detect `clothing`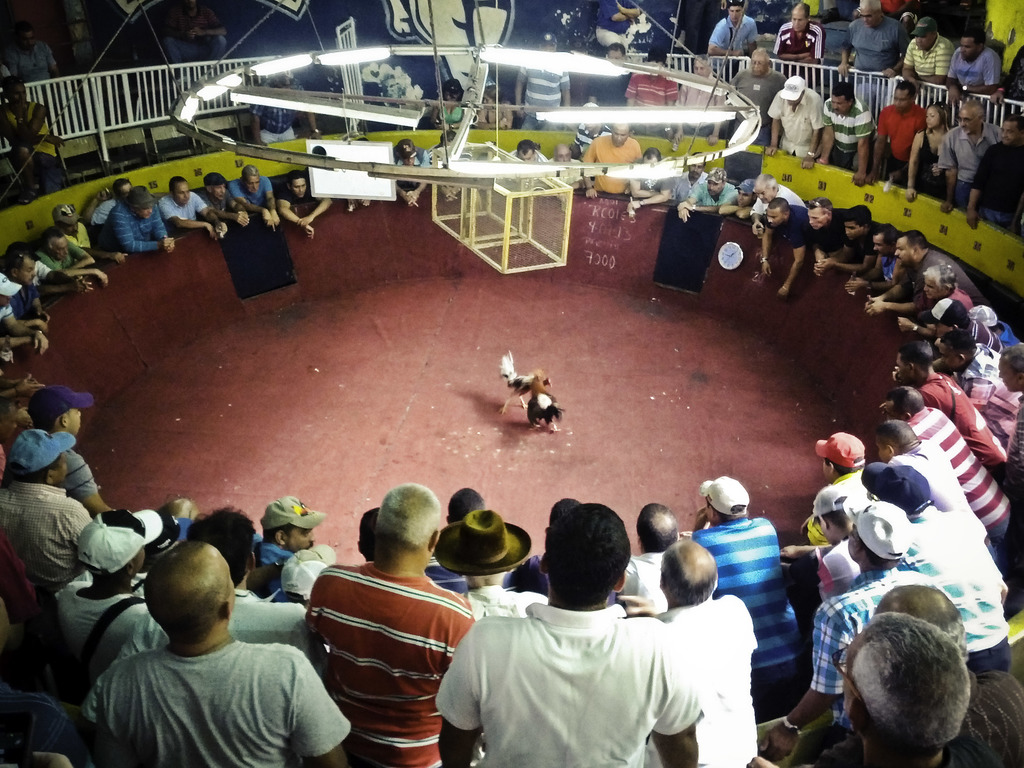
x1=847 y1=16 x2=913 y2=90
